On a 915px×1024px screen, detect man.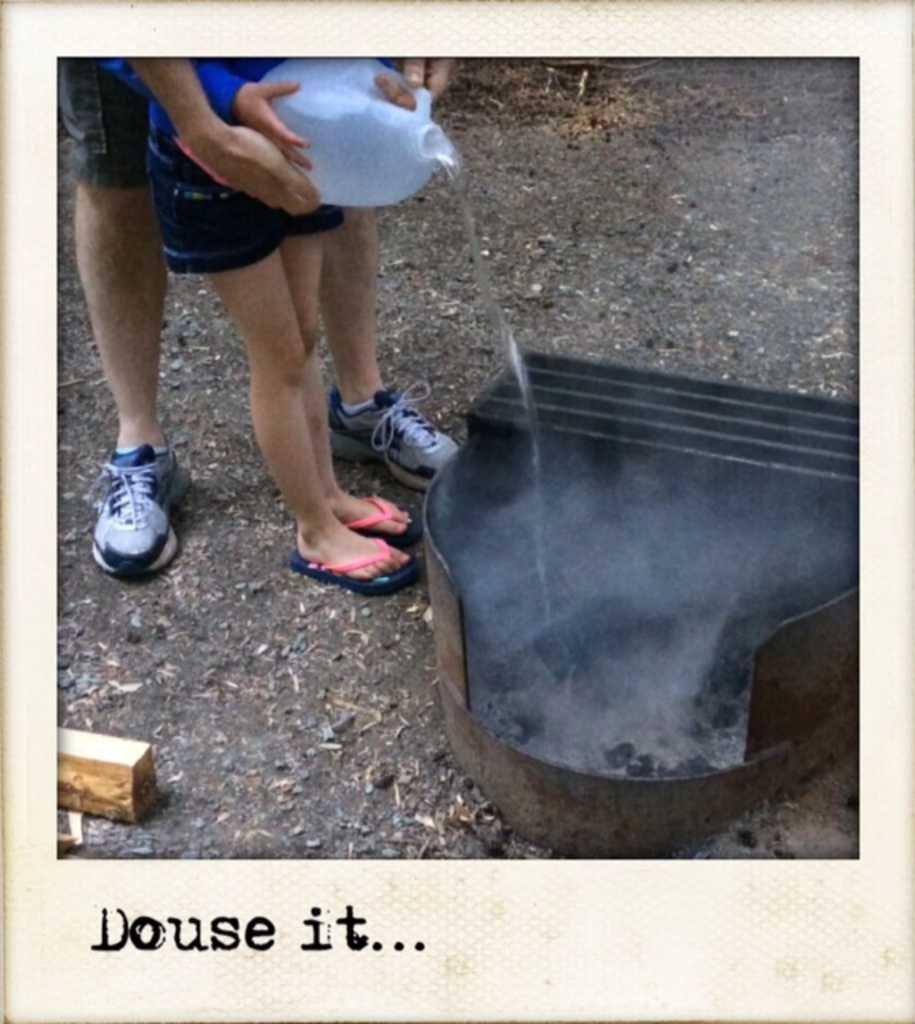
(42, 48, 472, 582).
